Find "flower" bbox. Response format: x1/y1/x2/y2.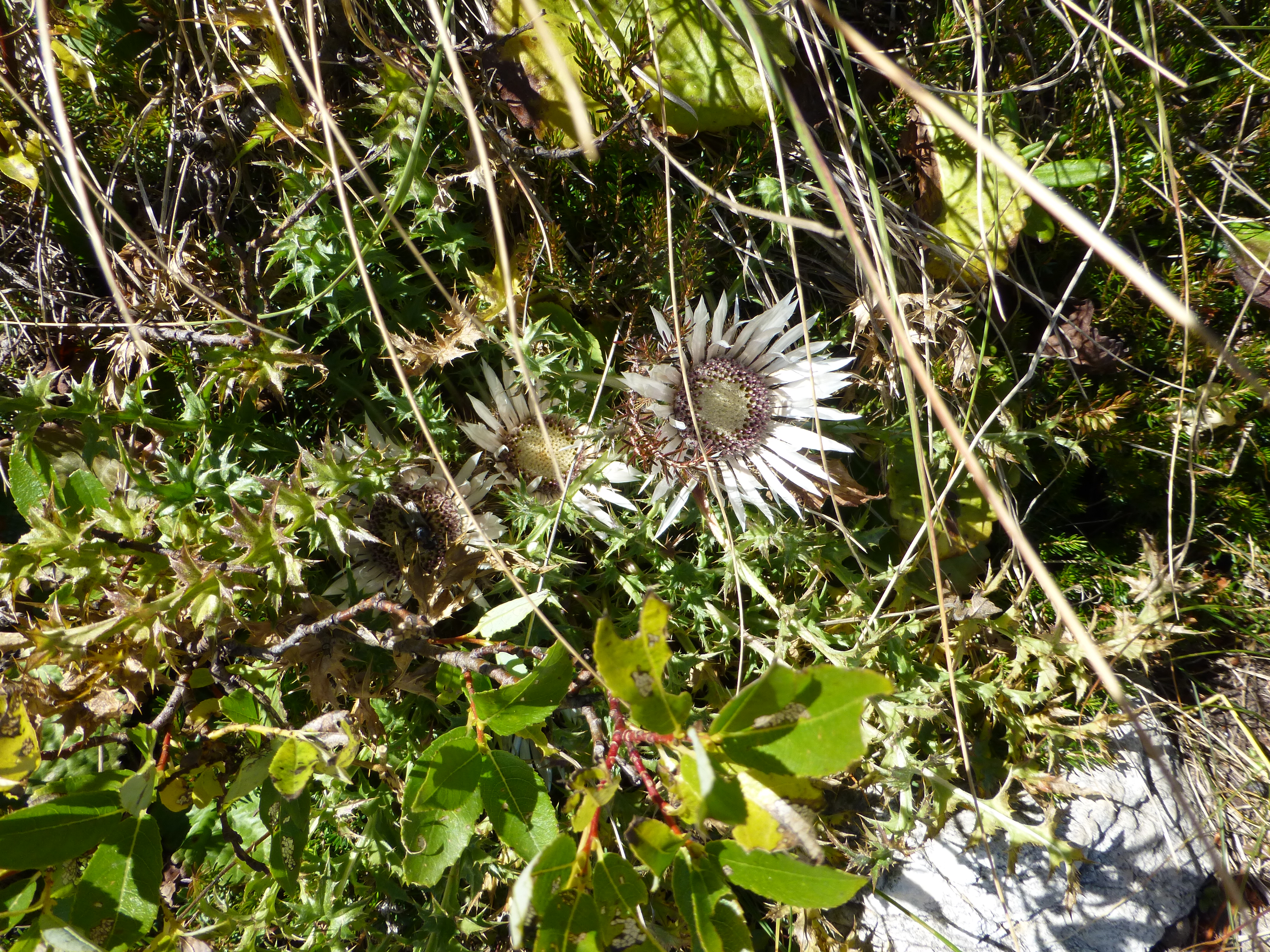
135/100/190/160.
